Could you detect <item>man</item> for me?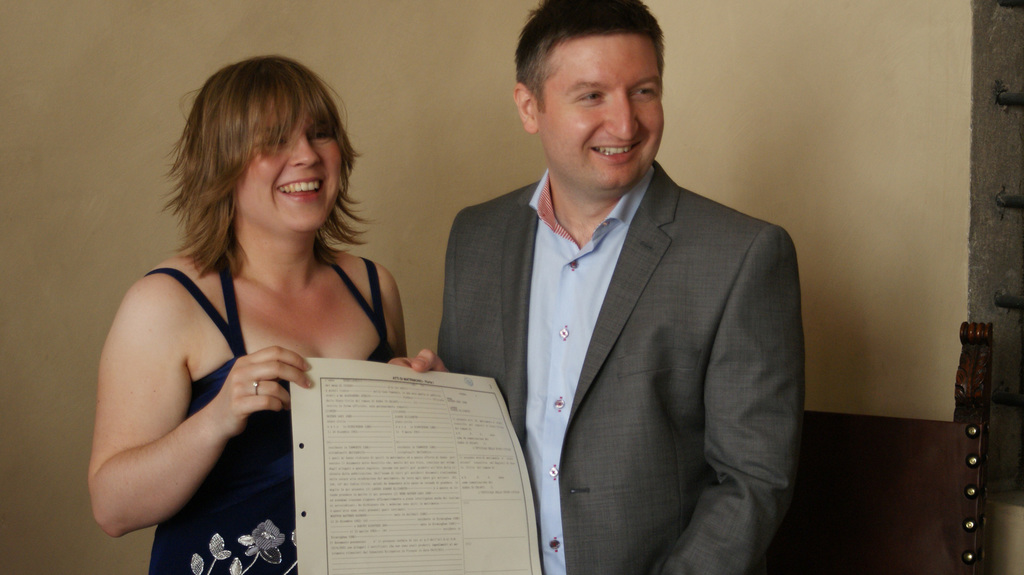
Detection result: box=[415, 14, 808, 562].
